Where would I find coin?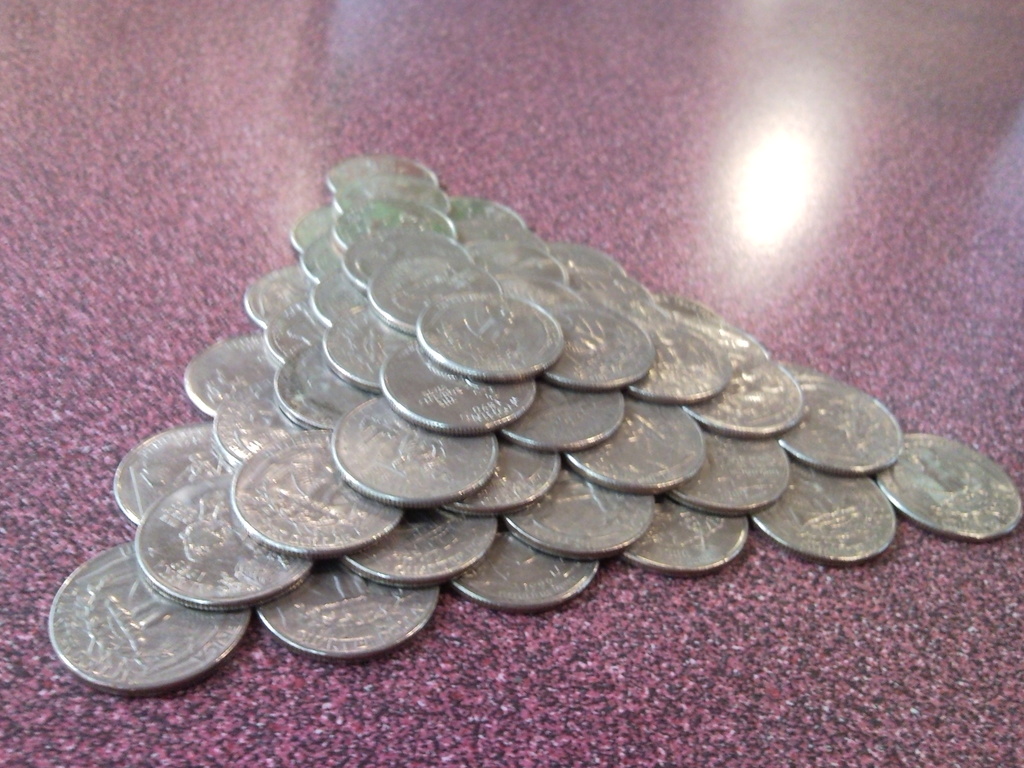
At {"x1": 36, "y1": 148, "x2": 1021, "y2": 693}.
